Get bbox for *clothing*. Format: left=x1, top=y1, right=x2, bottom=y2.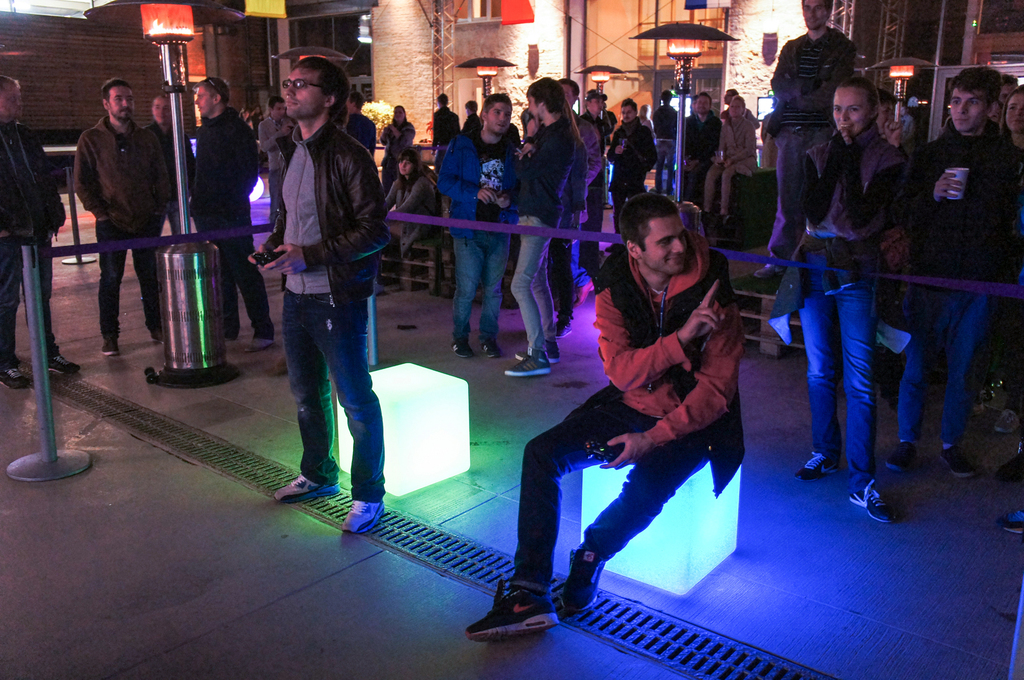
left=519, top=114, right=577, bottom=360.
